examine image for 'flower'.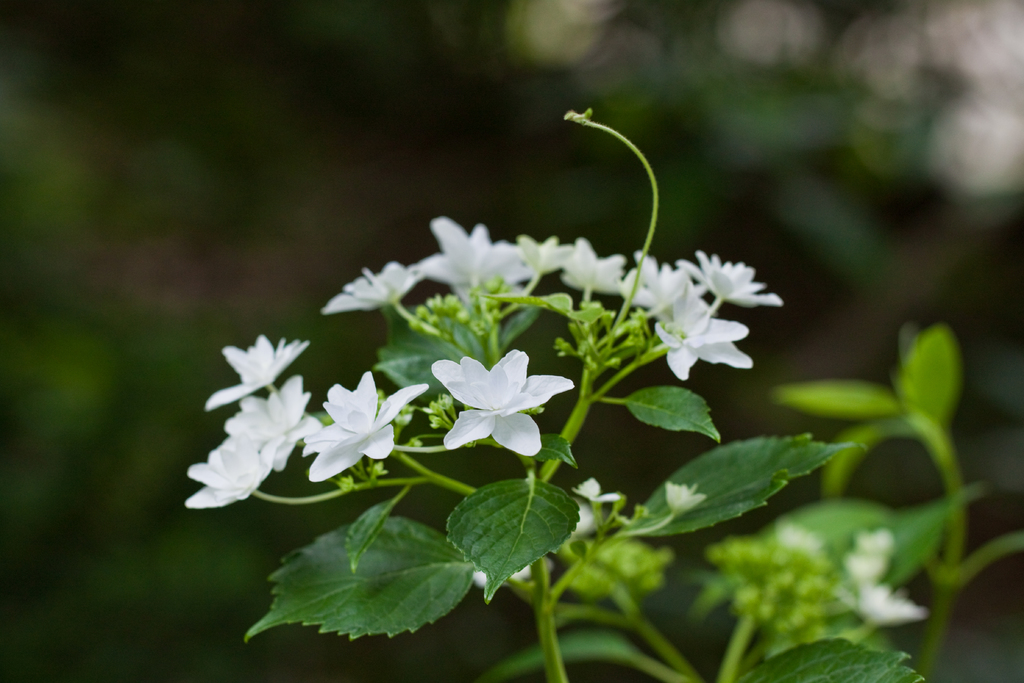
Examination result: bbox=(575, 477, 624, 504).
